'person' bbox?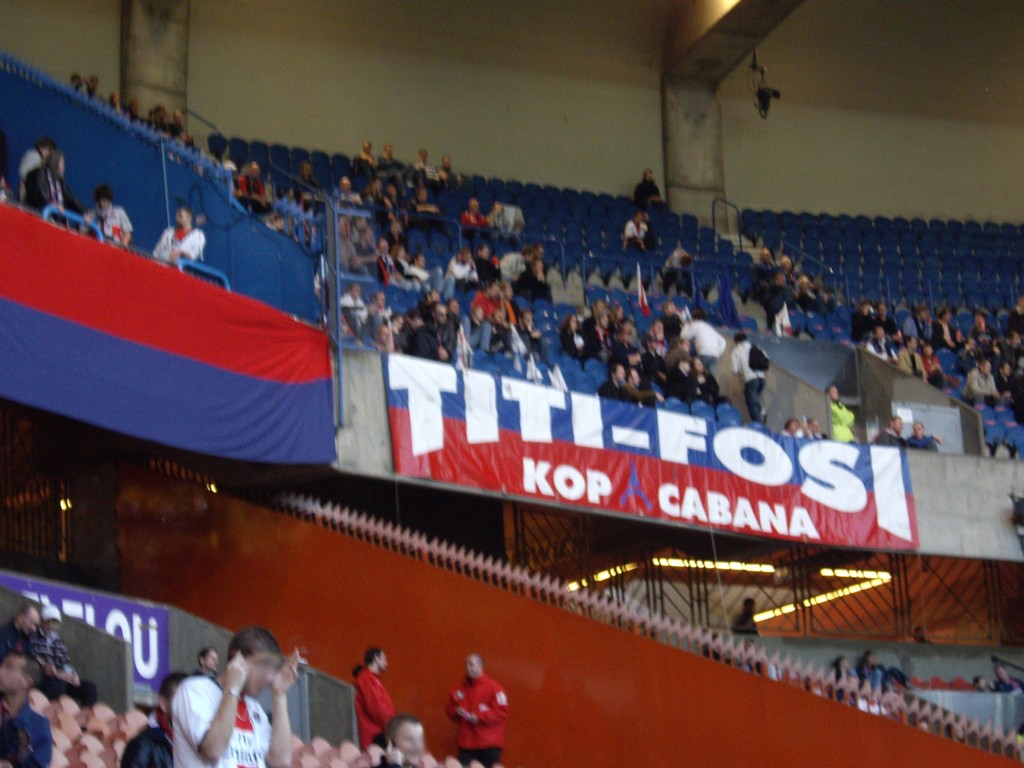
28/597/89/696
